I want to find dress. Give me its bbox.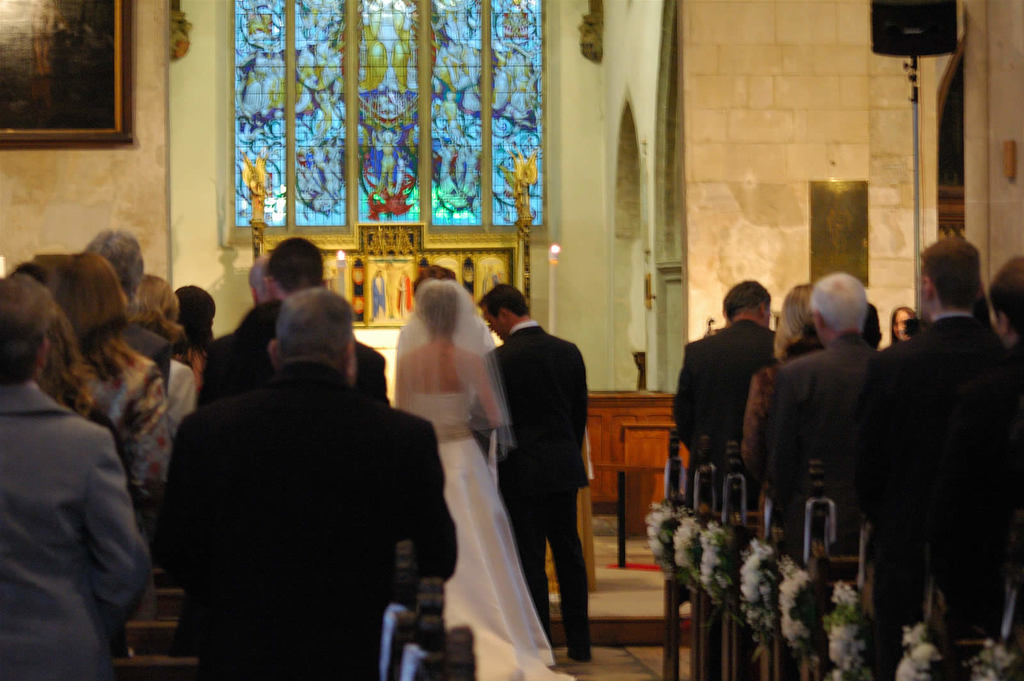
detection(407, 393, 575, 680).
